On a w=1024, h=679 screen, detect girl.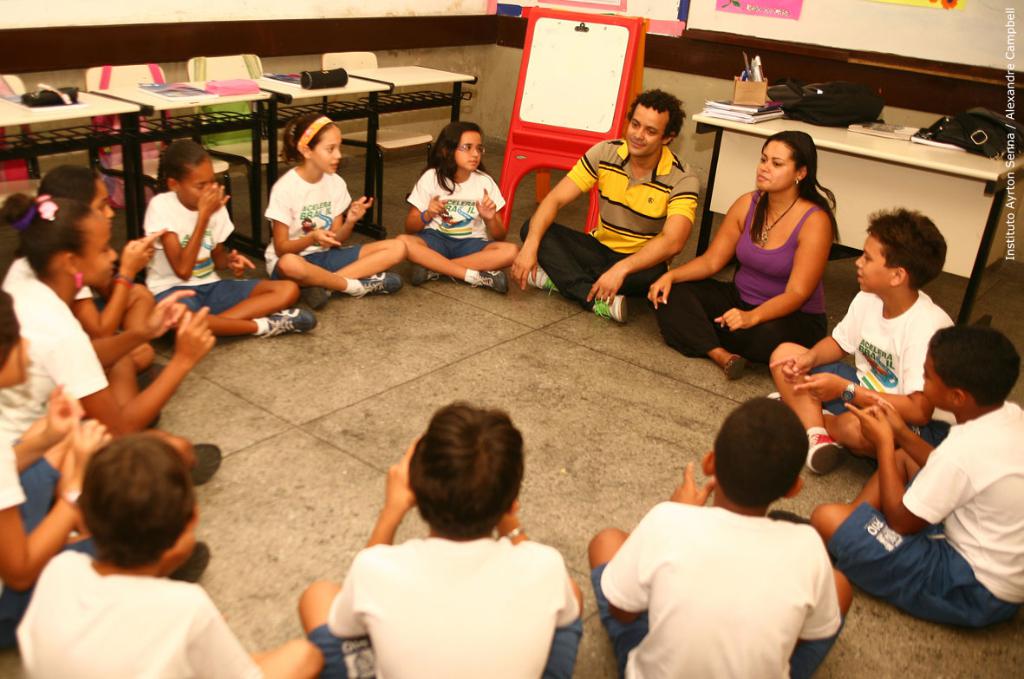
[x1=279, y1=113, x2=413, y2=292].
